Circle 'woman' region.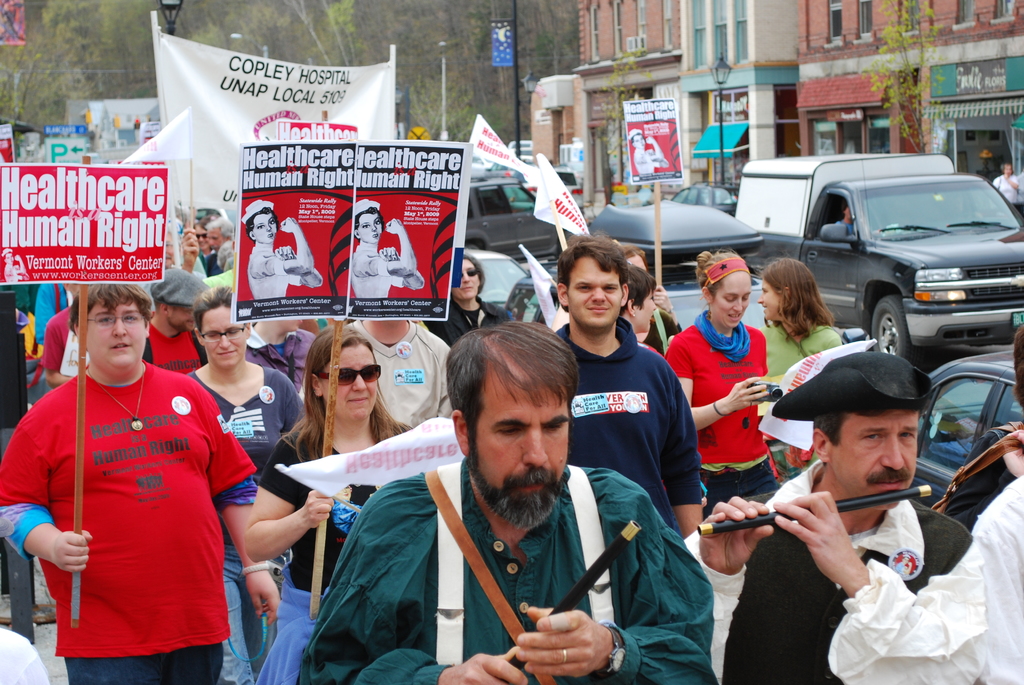
Region: bbox=(349, 200, 425, 299).
